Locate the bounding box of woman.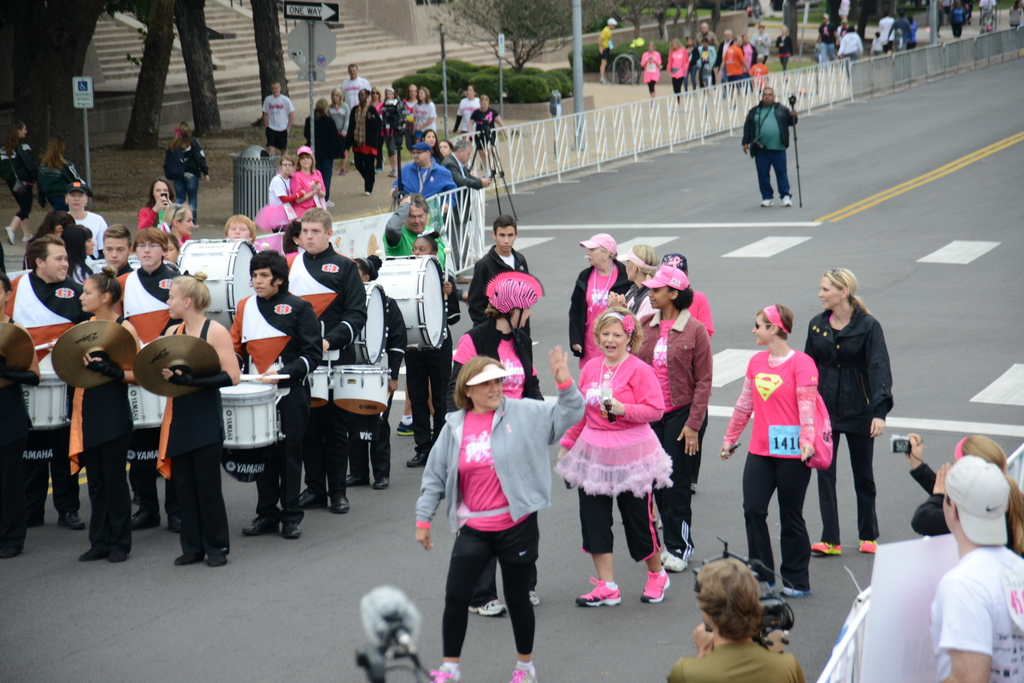
Bounding box: left=36, top=134, right=92, bottom=214.
